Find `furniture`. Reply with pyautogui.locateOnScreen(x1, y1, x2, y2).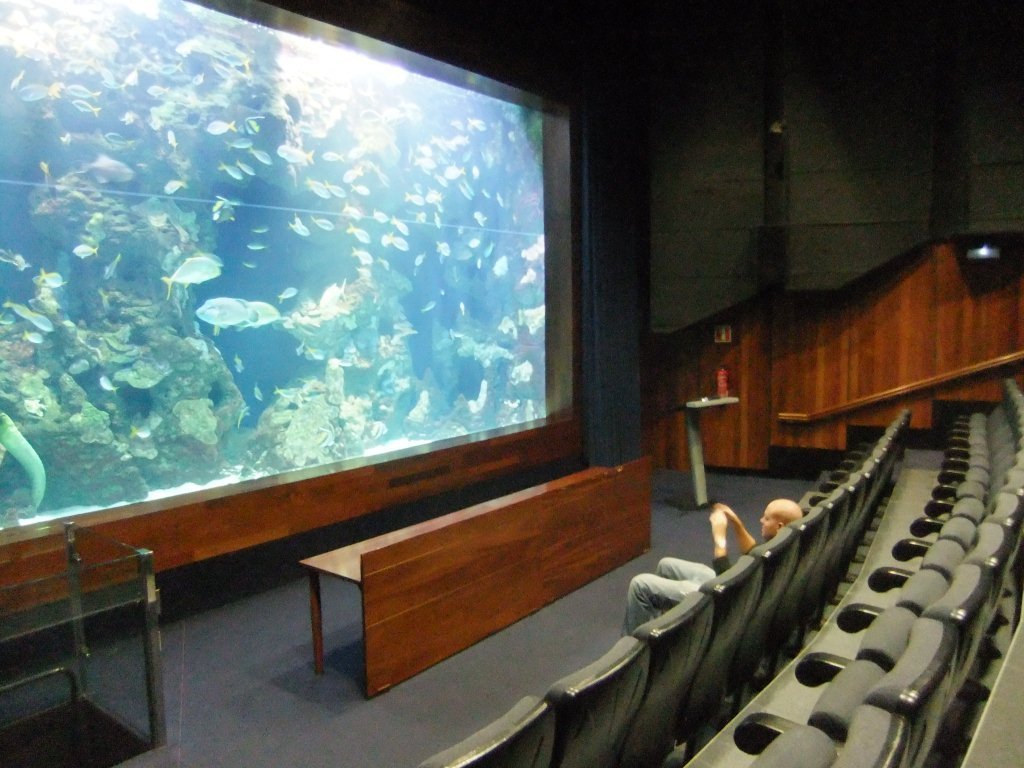
pyautogui.locateOnScreen(943, 443, 1023, 461).
